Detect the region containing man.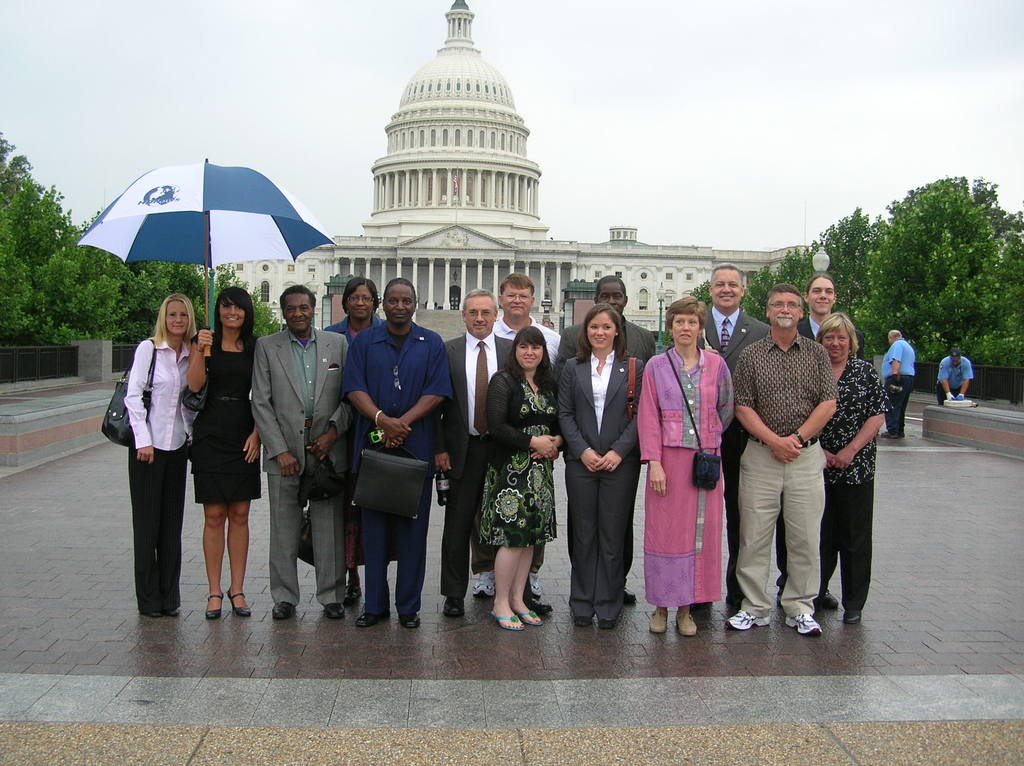
(x1=435, y1=288, x2=553, y2=621).
